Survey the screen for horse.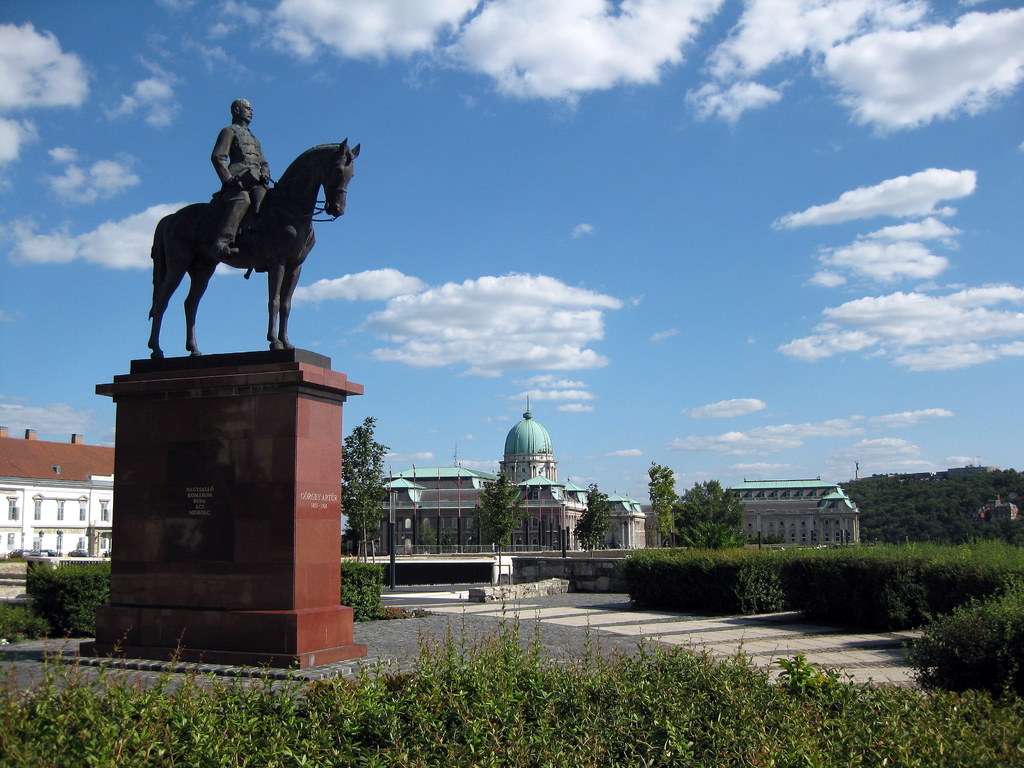
Survey found: BBox(148, 135, 360, 360).
